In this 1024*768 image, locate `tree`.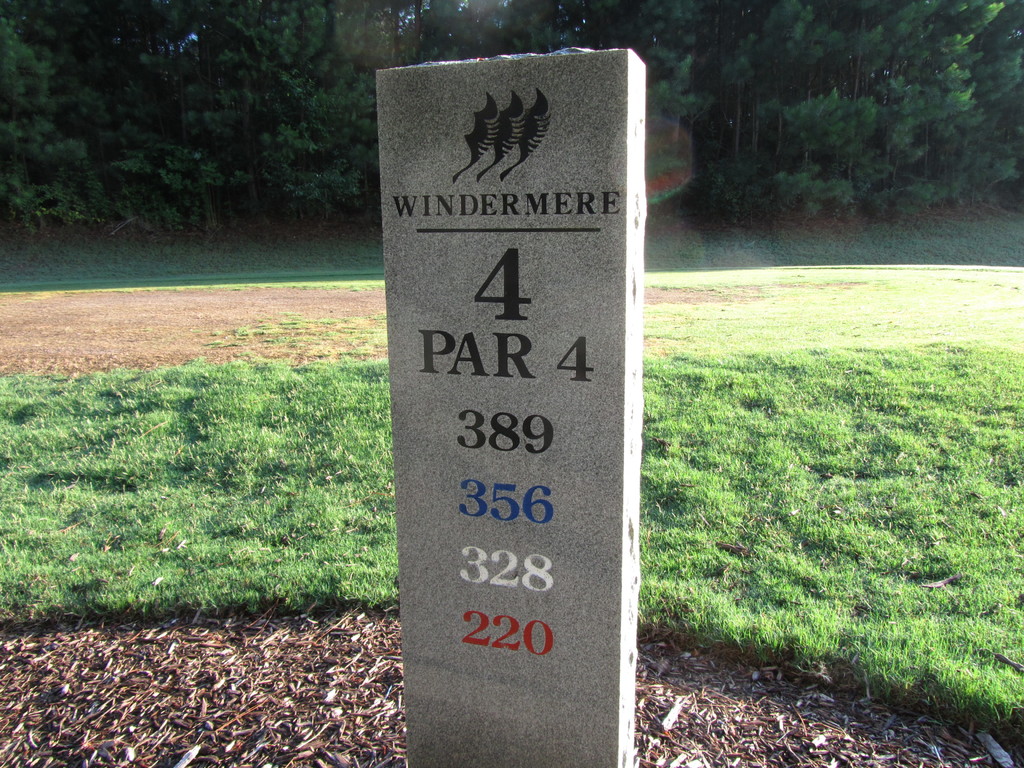
Bounding box: x1=99 y1=0 x2=233 y2=227.
